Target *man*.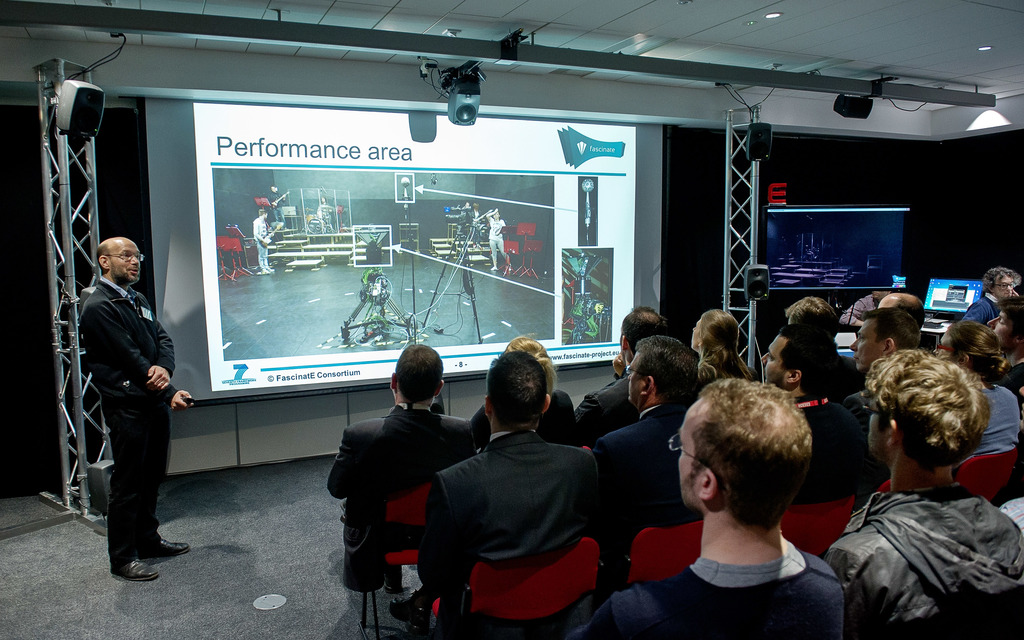
Target region: locate(65, 215, 183, 576).
